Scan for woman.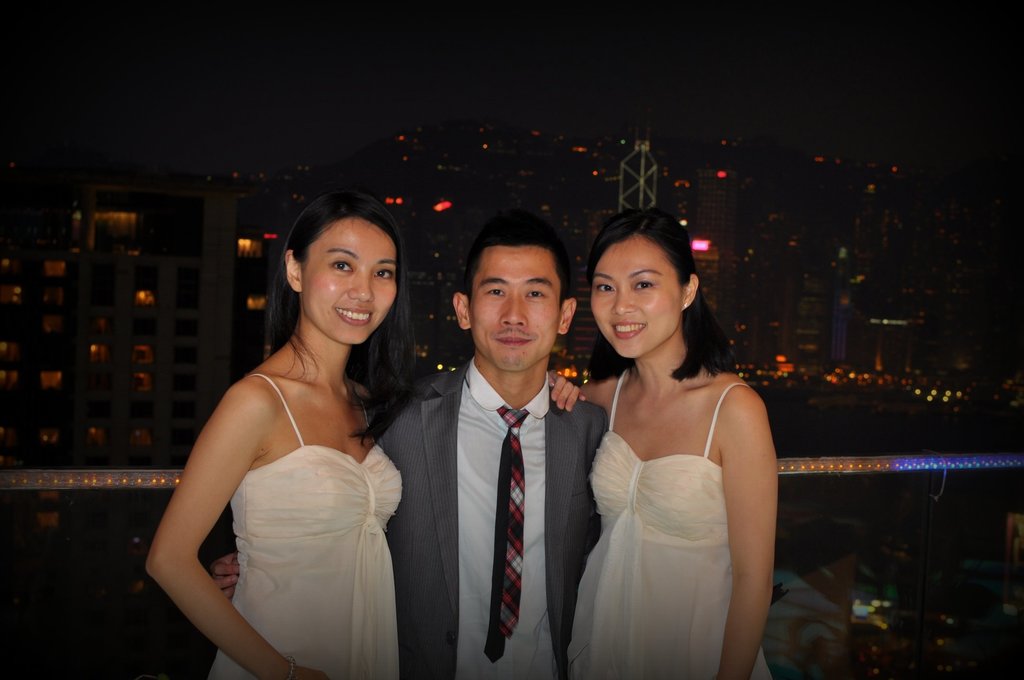
Scan result: bbox=(141, 187, 422, 679).
